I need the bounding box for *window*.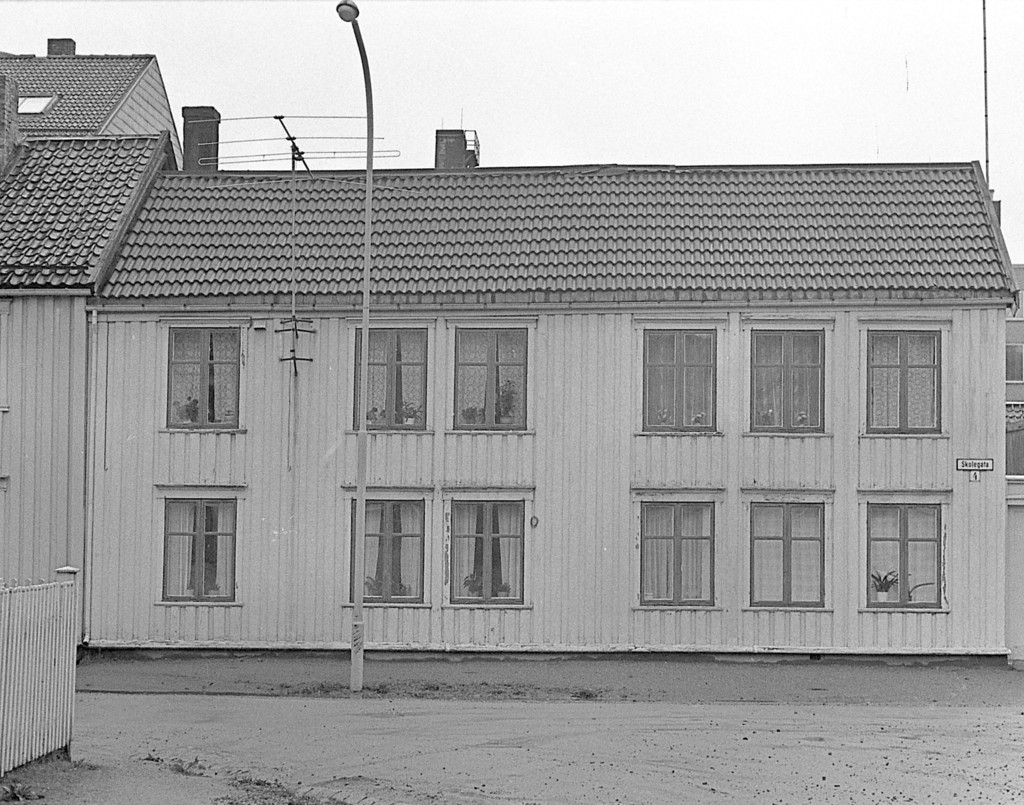
Here it is: detection(625, 308, 730, 442).
